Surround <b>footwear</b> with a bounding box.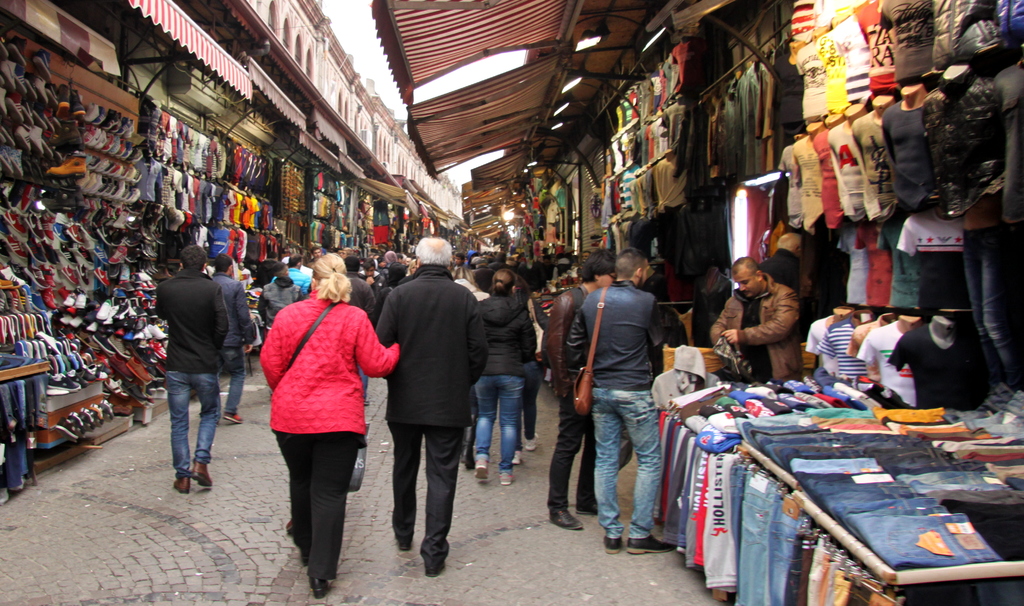
[223, 410, 245, 422].
